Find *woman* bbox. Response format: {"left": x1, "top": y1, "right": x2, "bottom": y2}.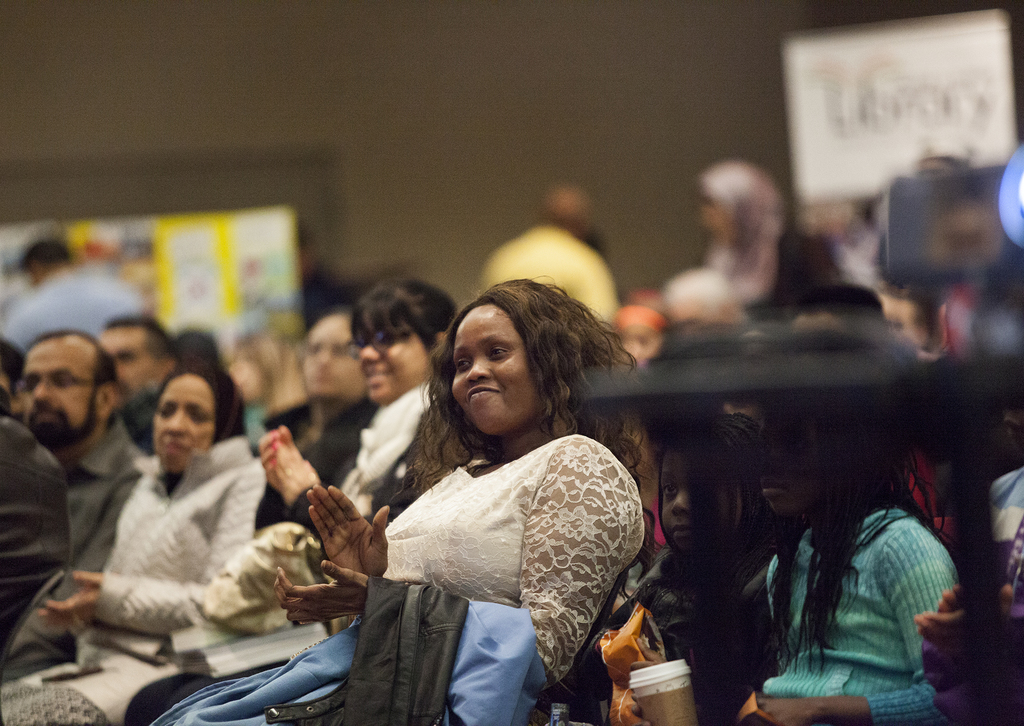
{"left": 0, "top": 363, "right": 276, "bottom": 725}.
